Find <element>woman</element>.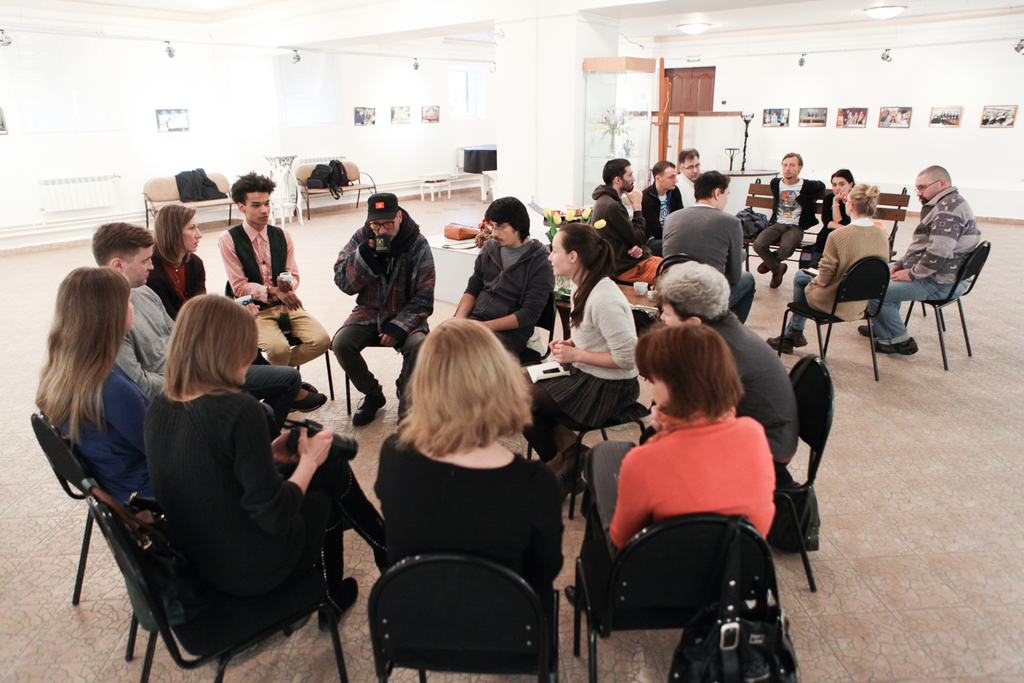
bbox=[41, 264, 162, 520].
